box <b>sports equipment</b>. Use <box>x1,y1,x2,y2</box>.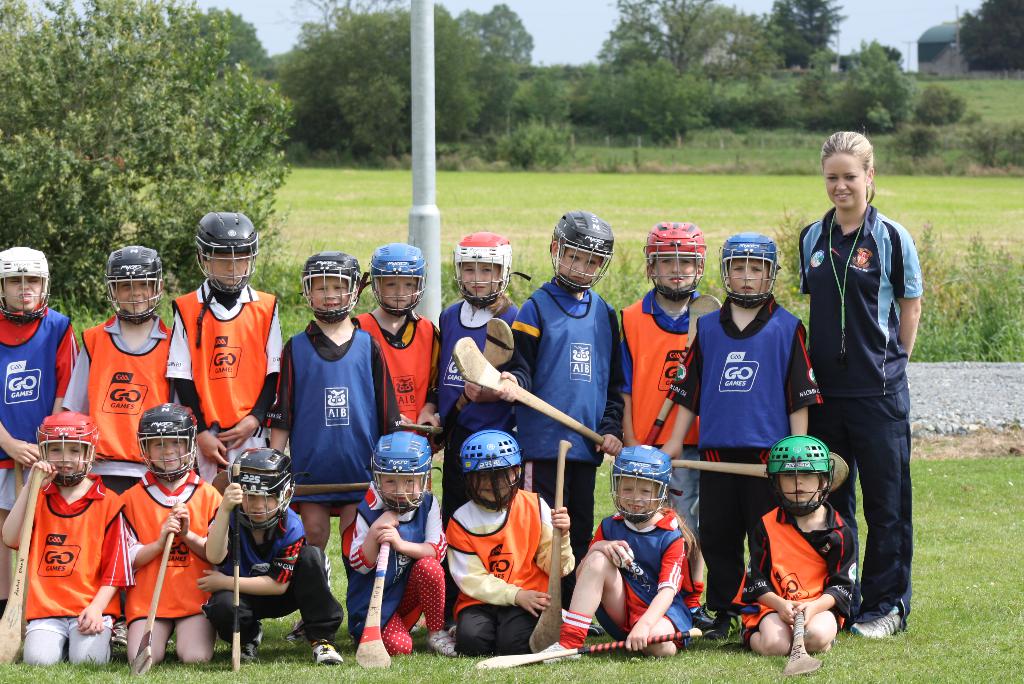
<box>301,256,362,322</box>.
